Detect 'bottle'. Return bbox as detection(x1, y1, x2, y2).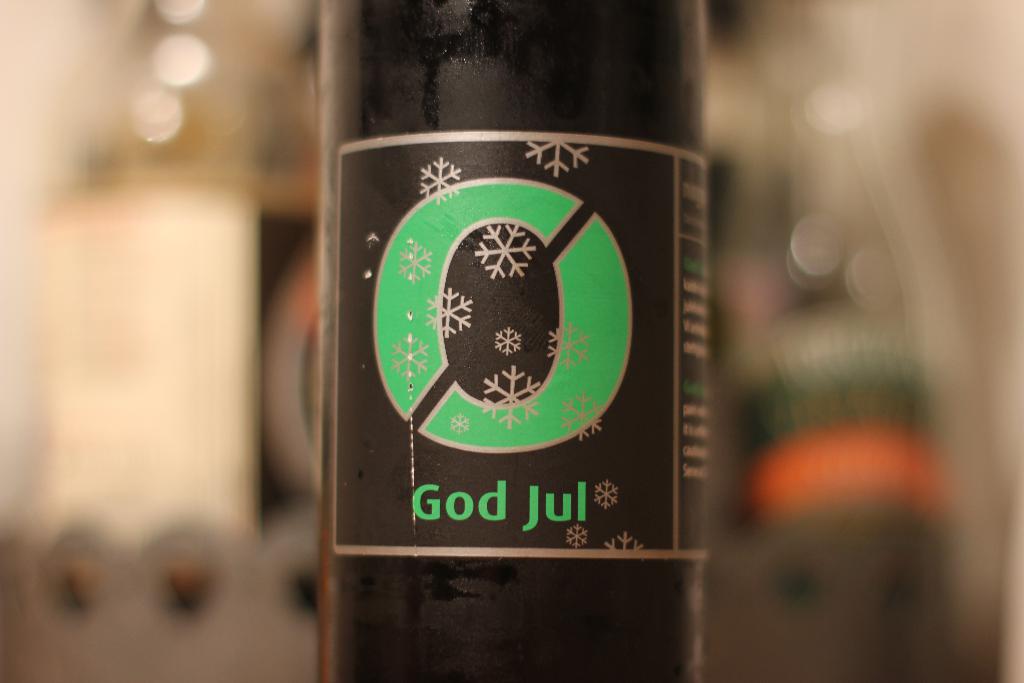
detection(280, 29, 719, 664).
